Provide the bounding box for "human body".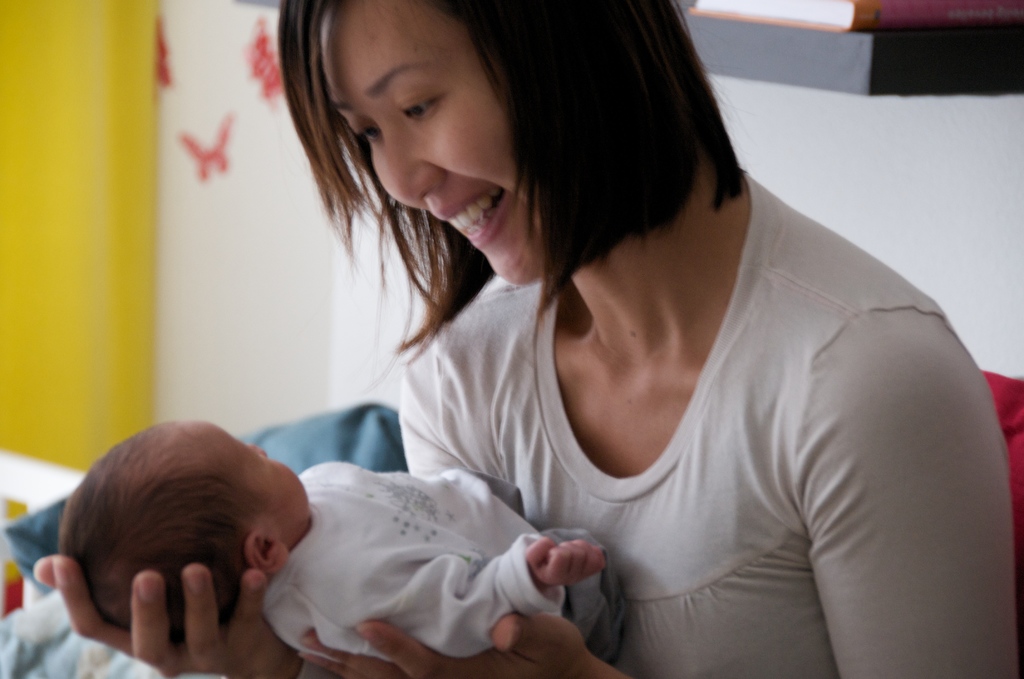
{"x1": 109, "y1": 416, "x2": 606, "y2": 668}.
